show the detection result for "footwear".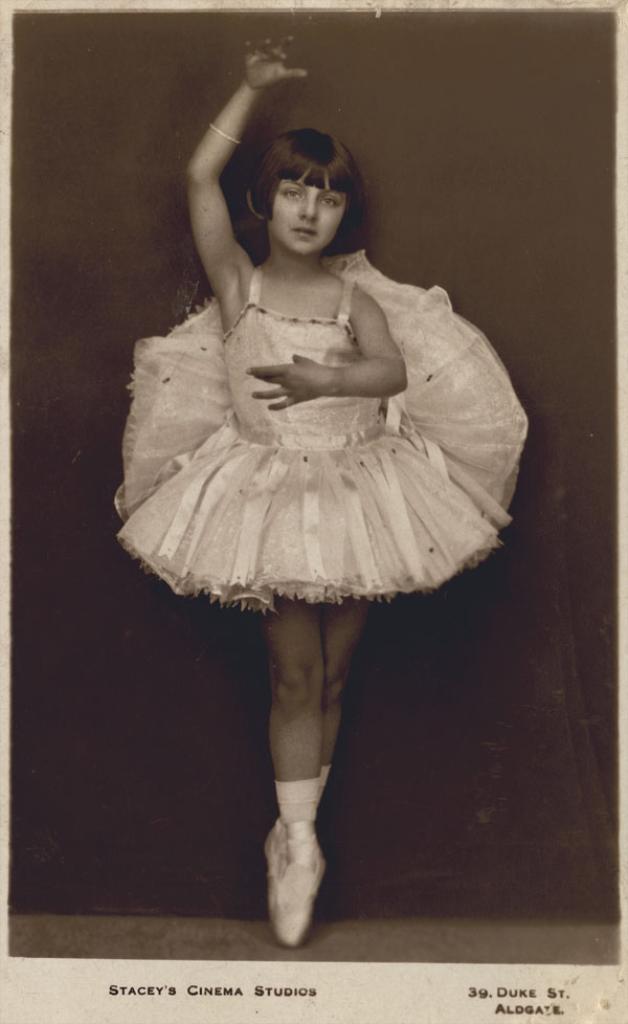
bbox(274, 782, 334, 938).
